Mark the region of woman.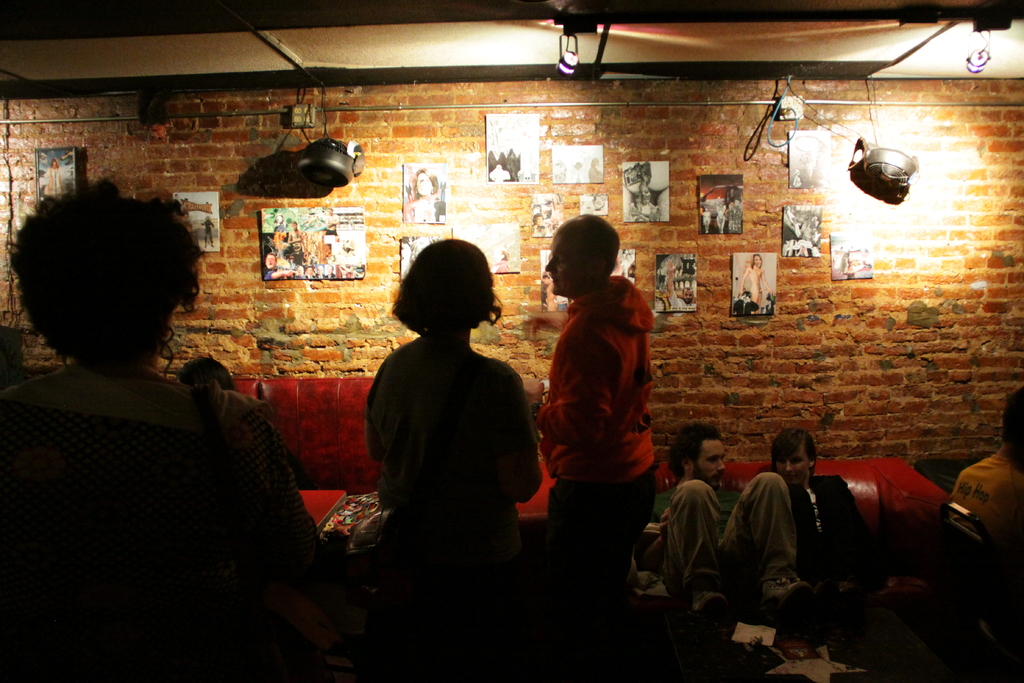
Region: pyautogui.locateOnScreen(496, 152, 509, 170).
